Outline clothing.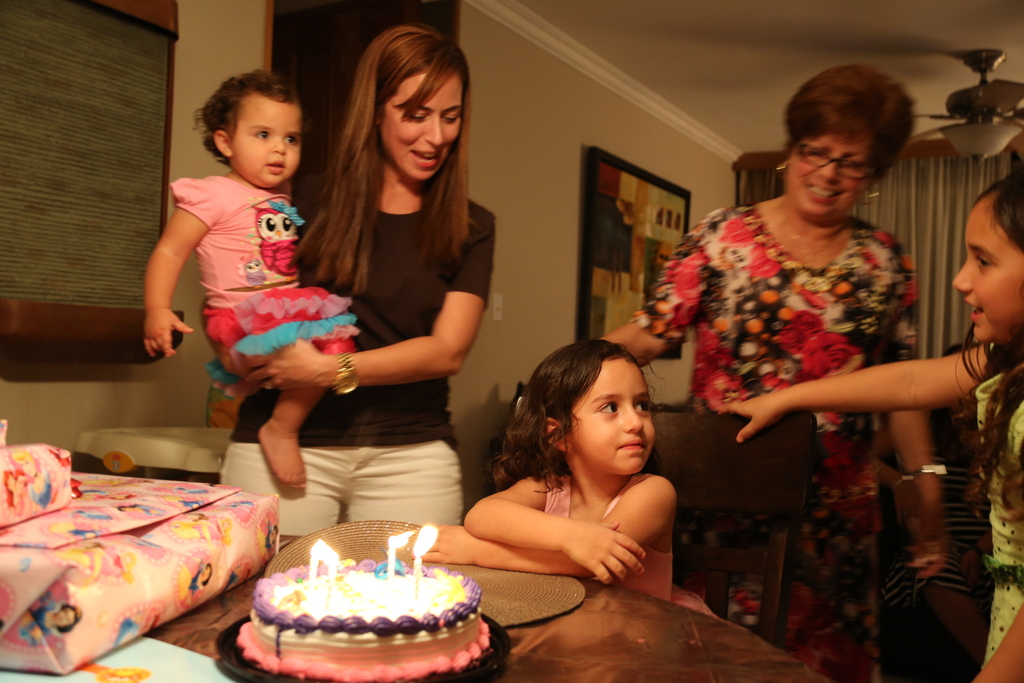
Outline: 167/149/345/449.
